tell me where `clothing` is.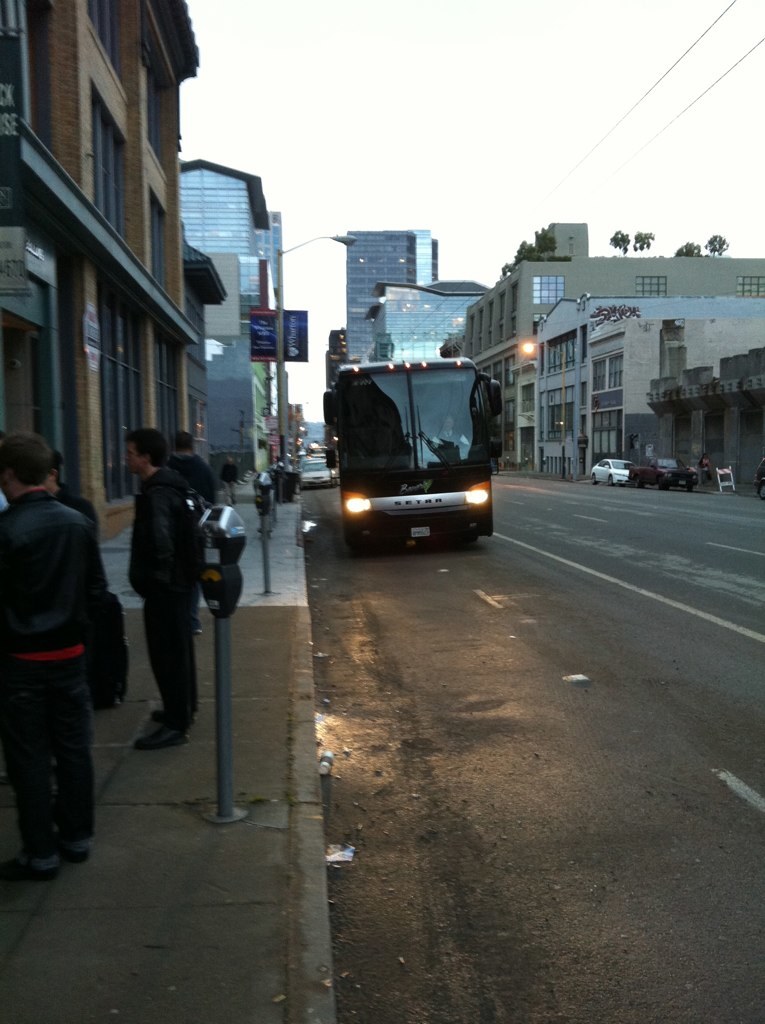
`clothing` is at crop(696, 457, 712, 483).
